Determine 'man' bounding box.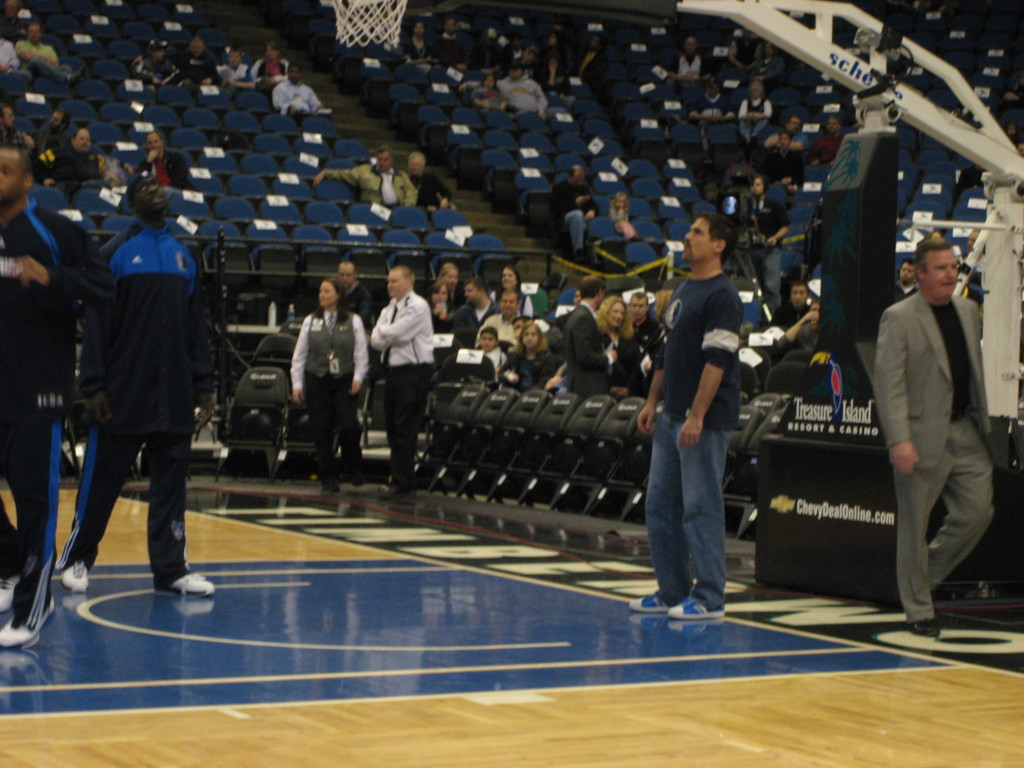
Determined: x1=335, y1=257, x2=376, y2=360.
